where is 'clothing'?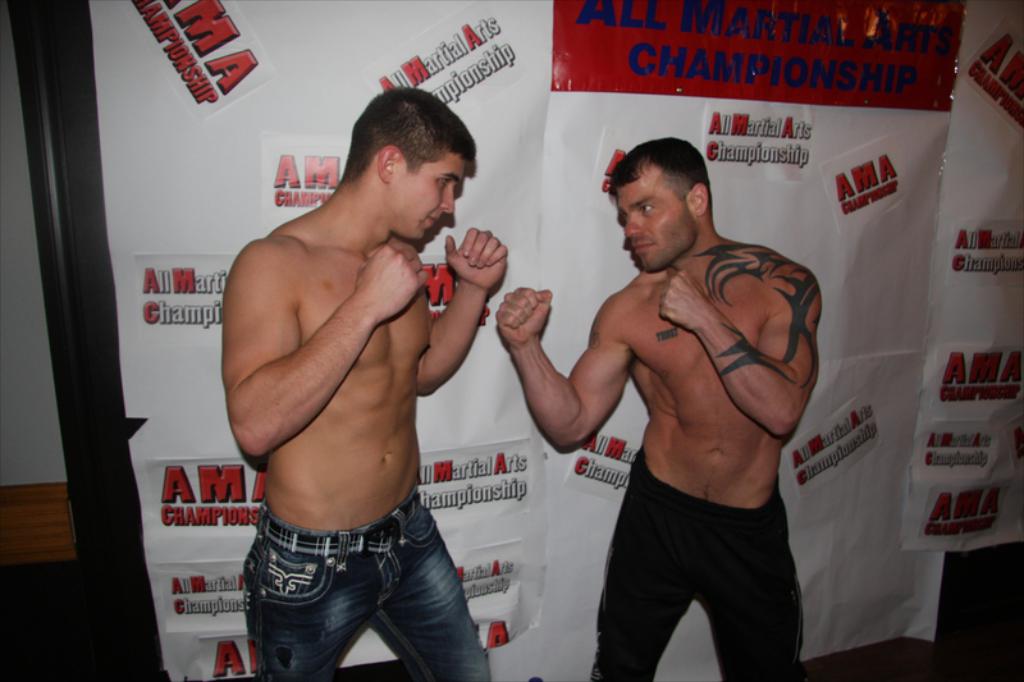
[585, 424, 814, 656].
